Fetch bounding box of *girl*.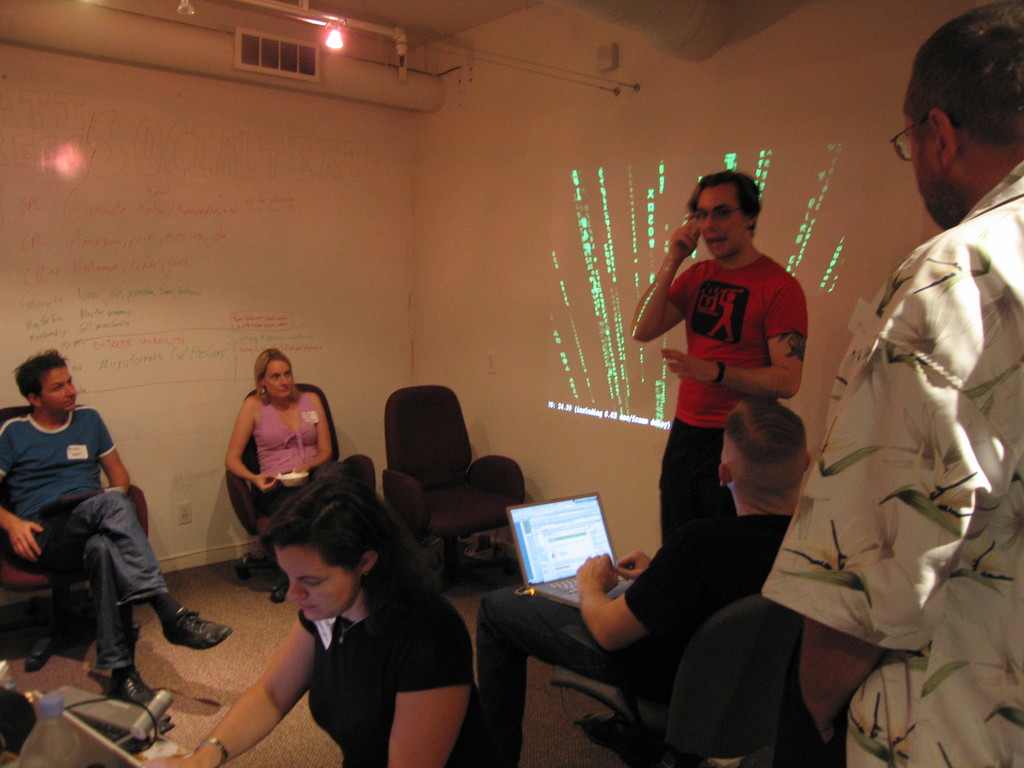
Bbox: detection(145, 478, 479, 767).
